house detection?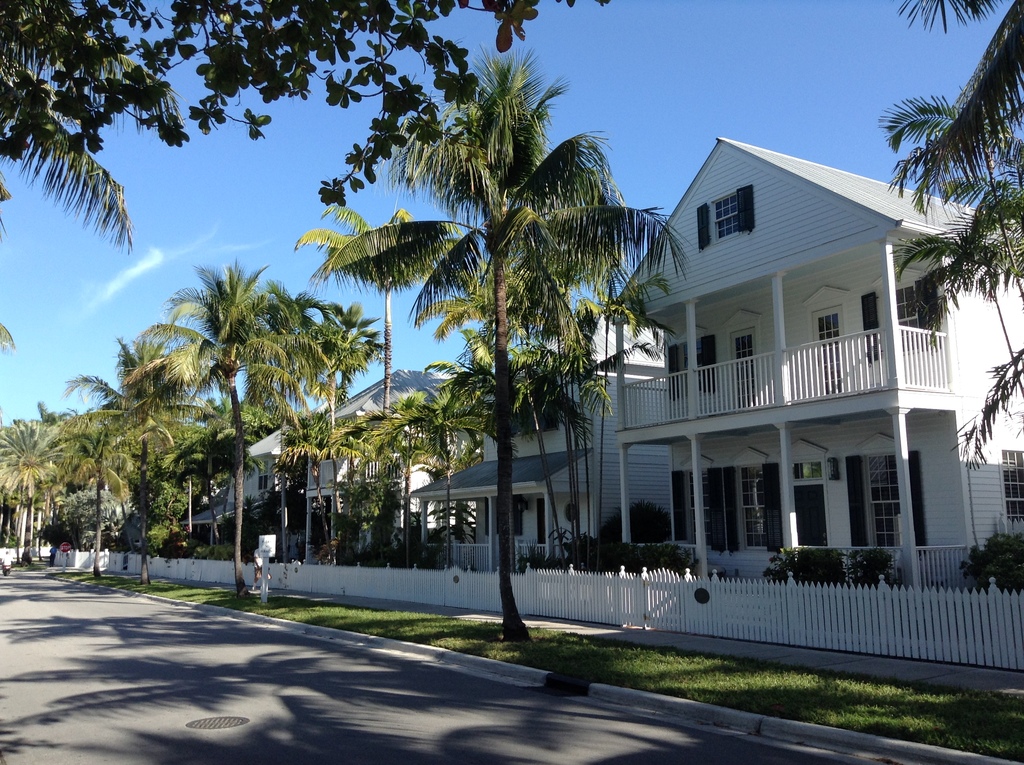
(x1=614, y1=137, x2=1023, y2=588)
